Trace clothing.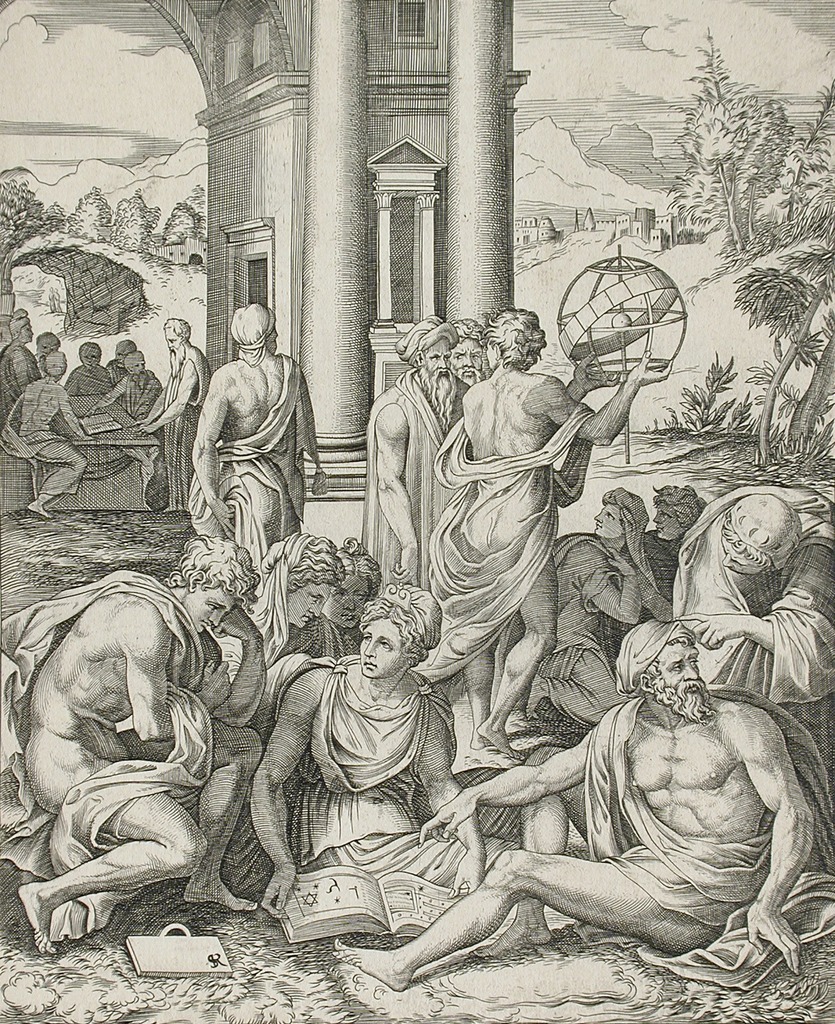
Traced to rect(0, 345, 42, 427).
